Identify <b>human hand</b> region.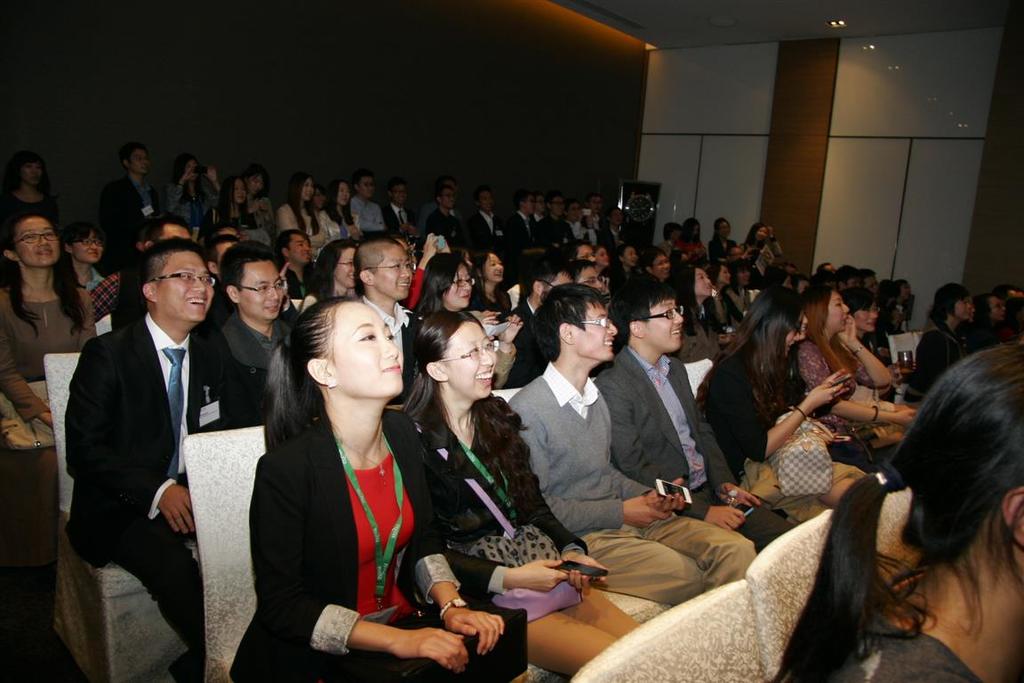
Region: bbox(483, 309, 501, 341).
